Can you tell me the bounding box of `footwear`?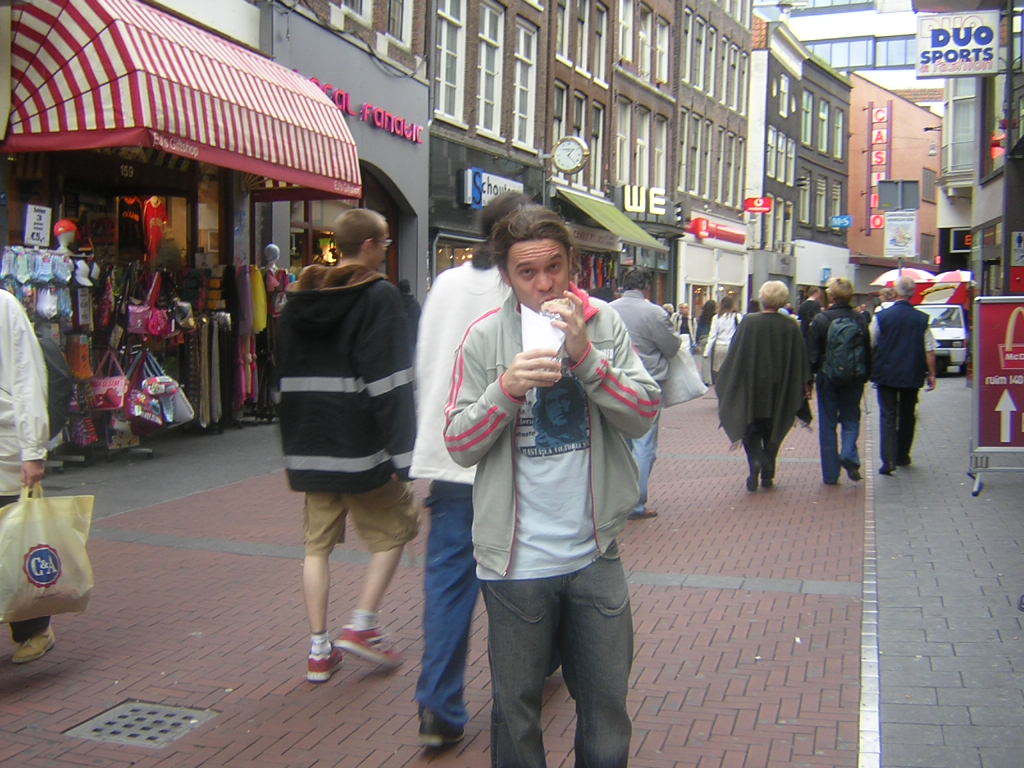
rect(898, 455, 912, 467).
